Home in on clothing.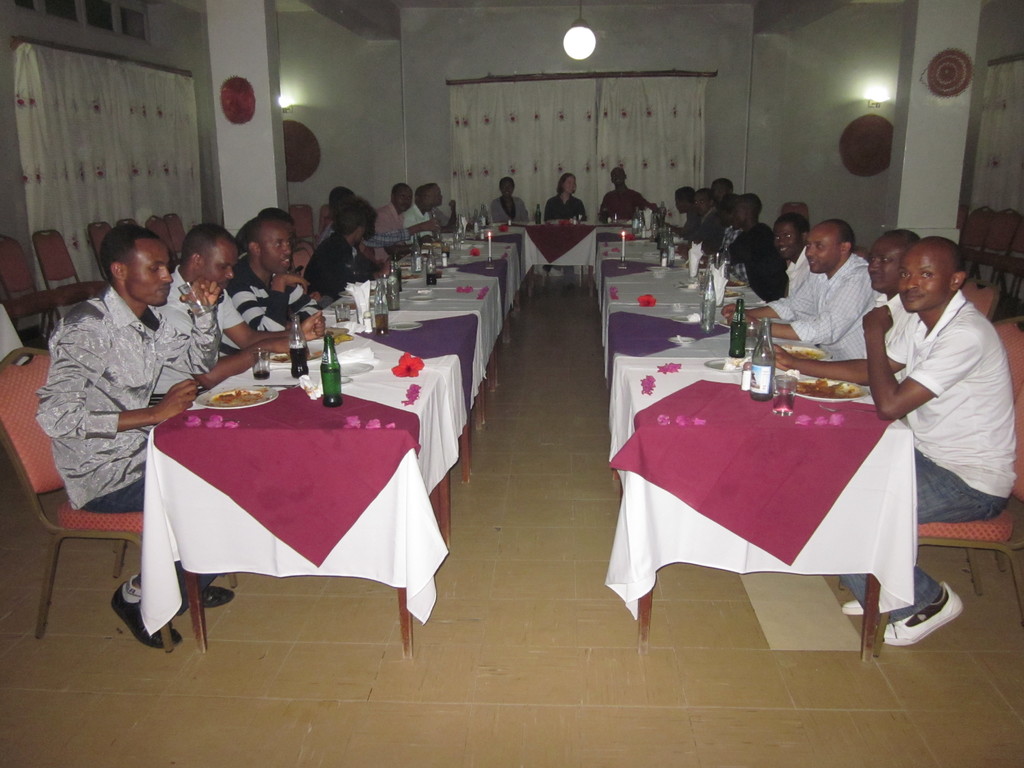
Homed in at {"left": 778, "top": 247, "right": 813, "bottom": 308}.
